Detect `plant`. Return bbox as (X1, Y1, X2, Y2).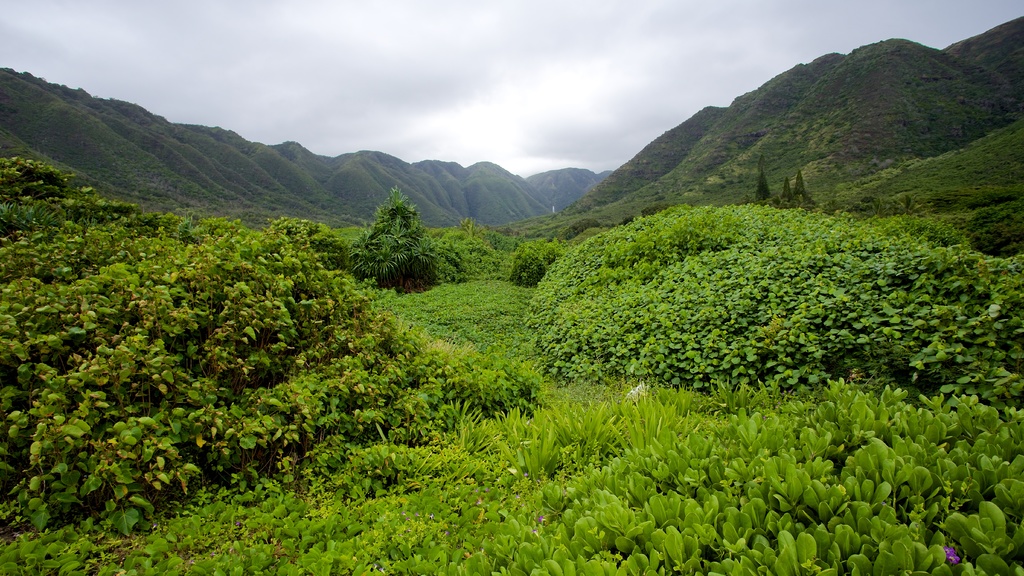
(379, 270, 565, 374).
